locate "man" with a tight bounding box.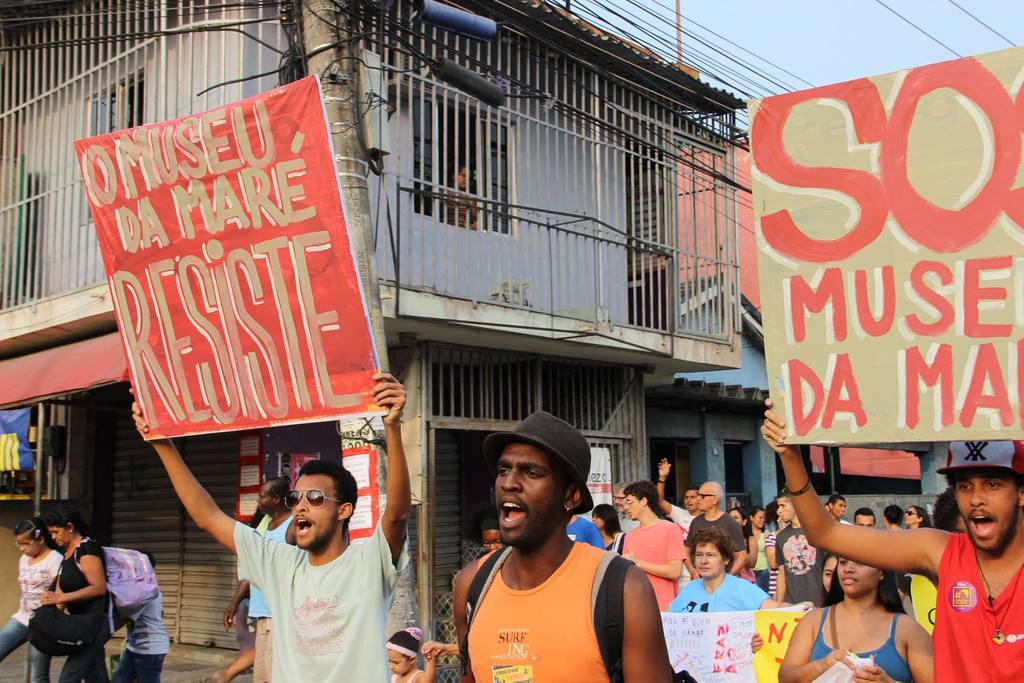
box=[759, 394, 1023, 682].
